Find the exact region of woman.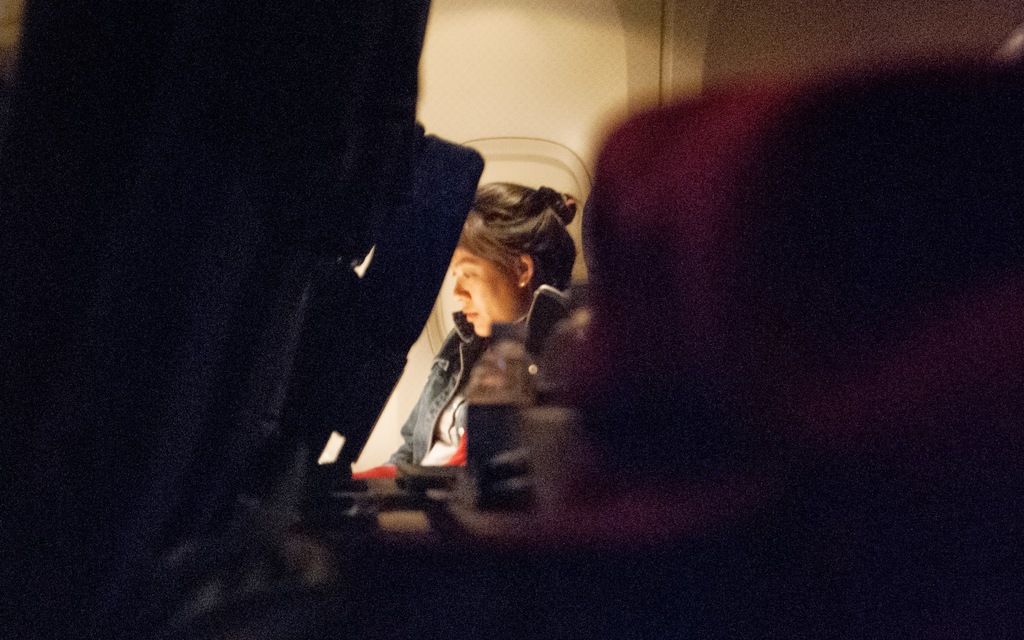
Exact region: [381,173,602,484].
